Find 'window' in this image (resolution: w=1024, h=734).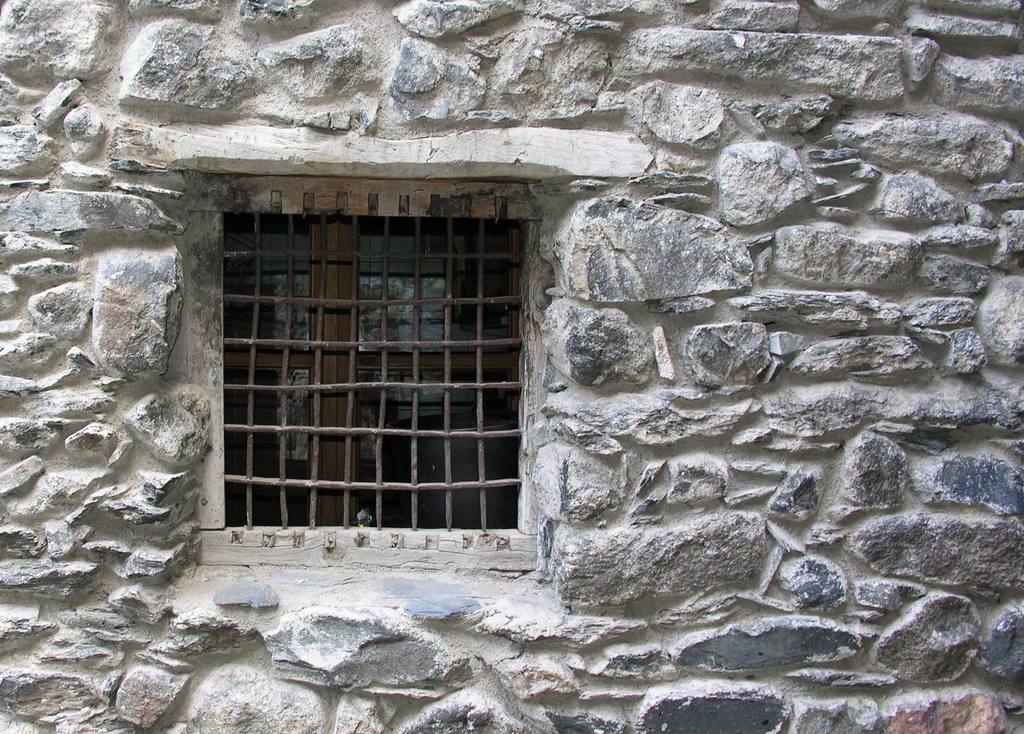
Rect(196, 157, 555, 555).
